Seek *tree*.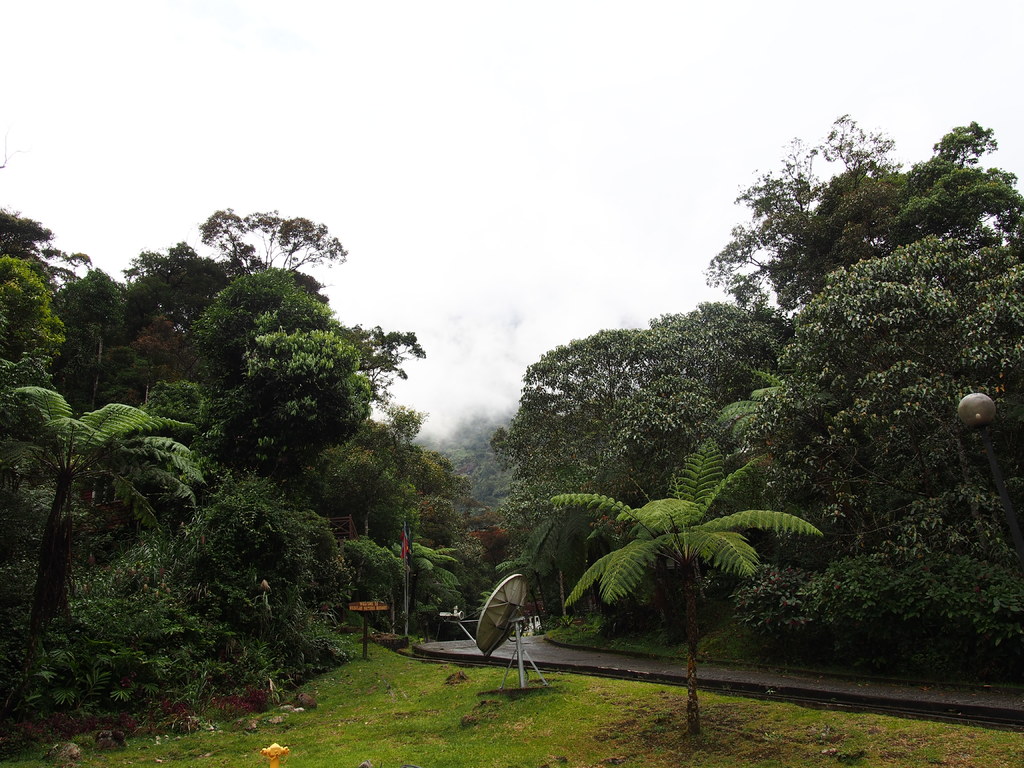
(480, 103, 1023, 635).
